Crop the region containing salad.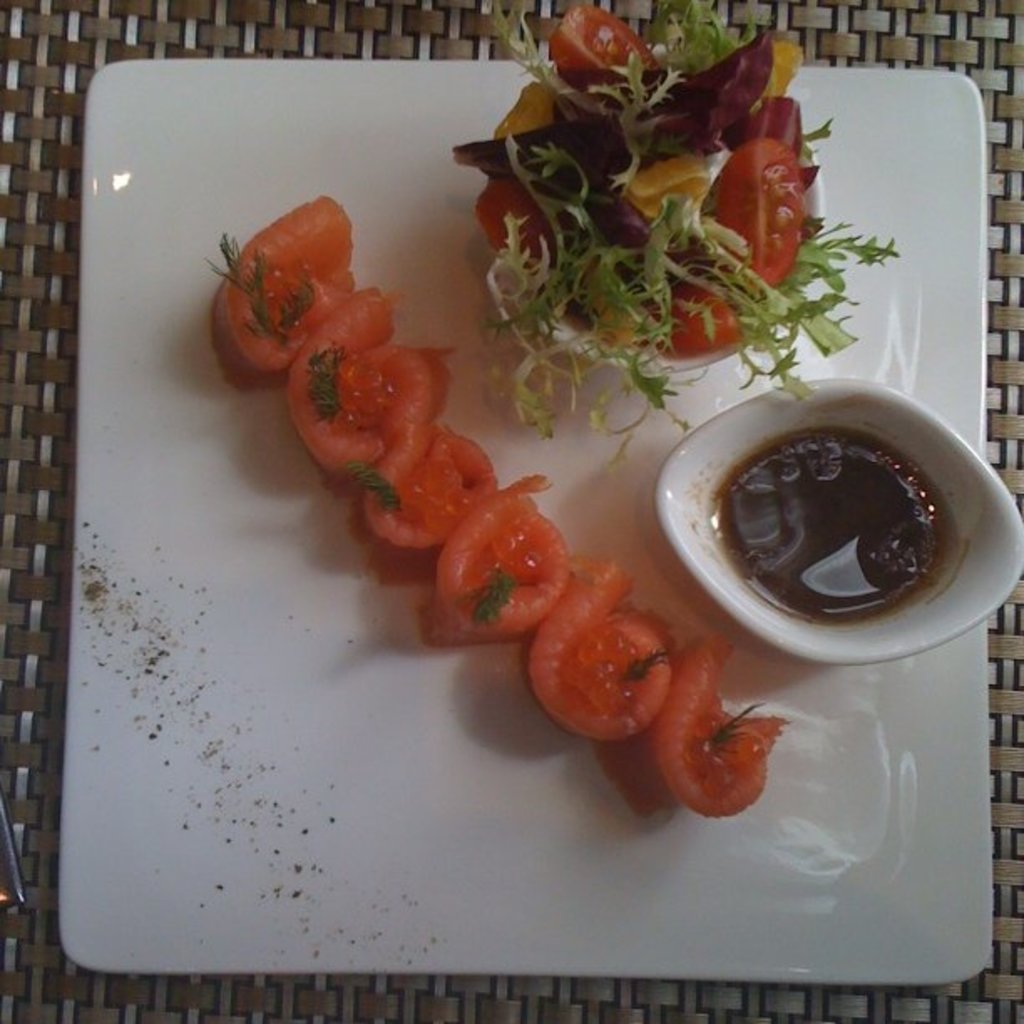
Crop region: {"left": 445, "top": 0, "right": 895, "bottom": 440}.
